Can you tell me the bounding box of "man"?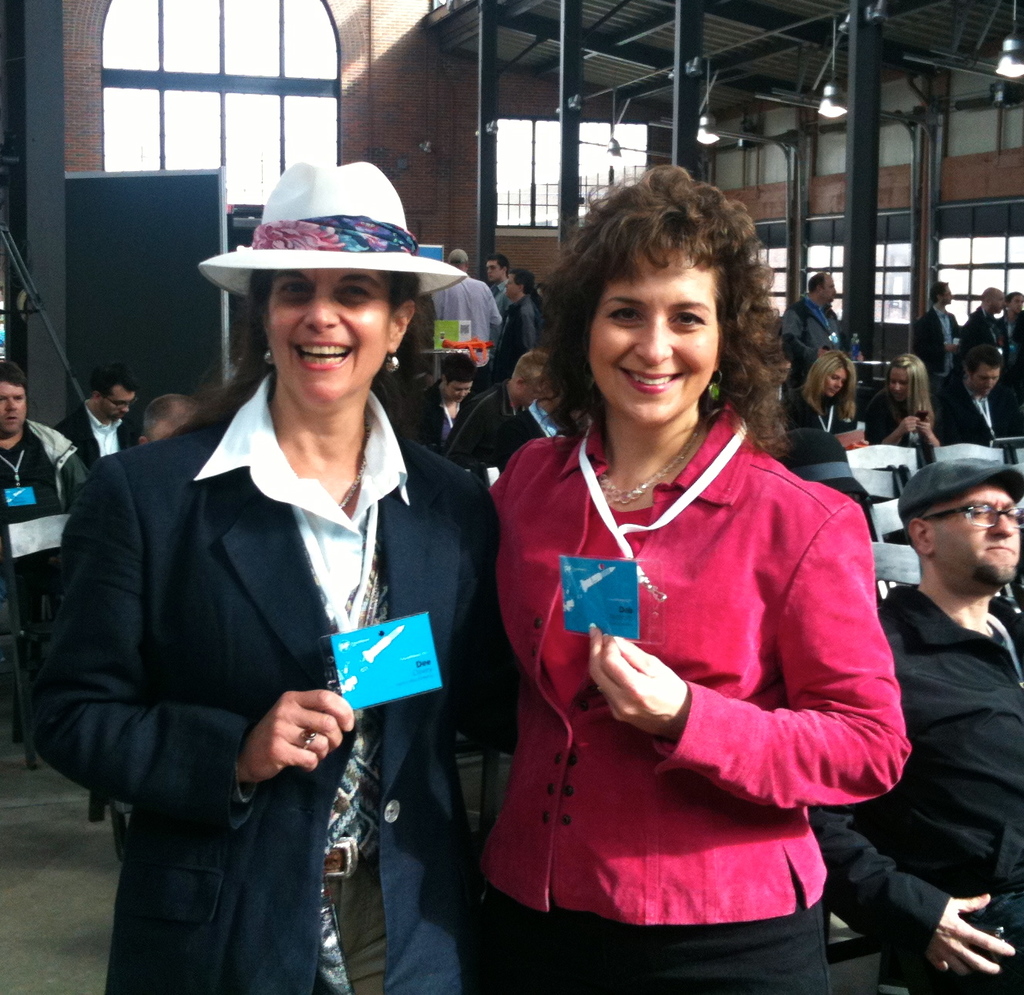
l=935, t=346, r=1019, b=449.
